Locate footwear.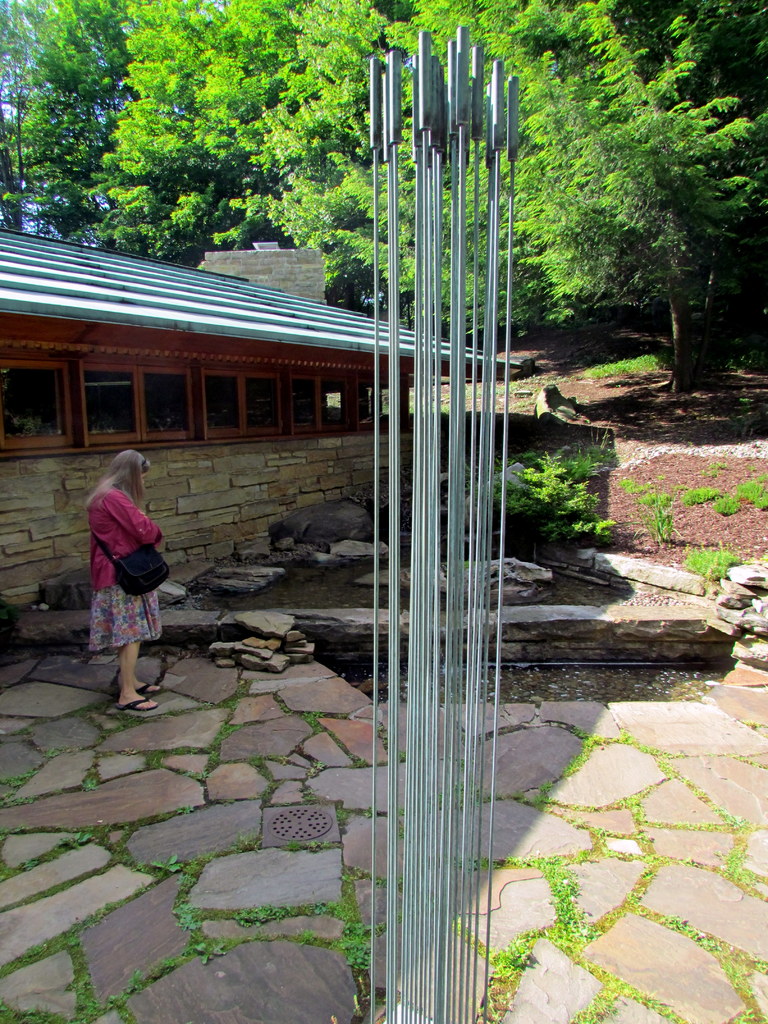
Bounding box: region(129, 682, 157, 699).
